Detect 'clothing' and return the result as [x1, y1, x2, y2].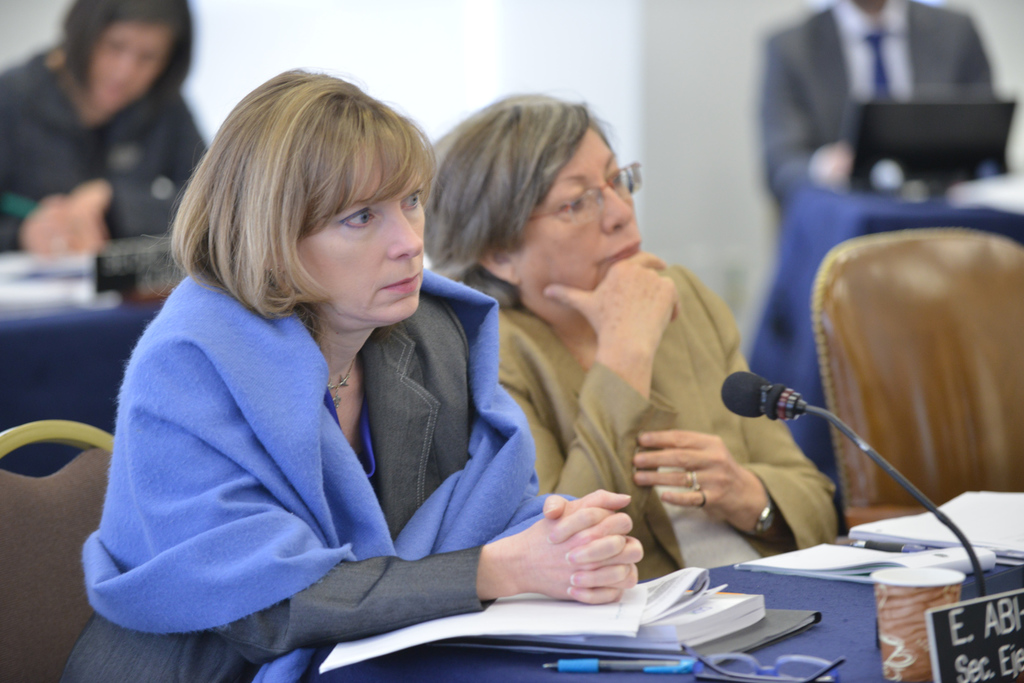
[59, 263, 581, 682].
